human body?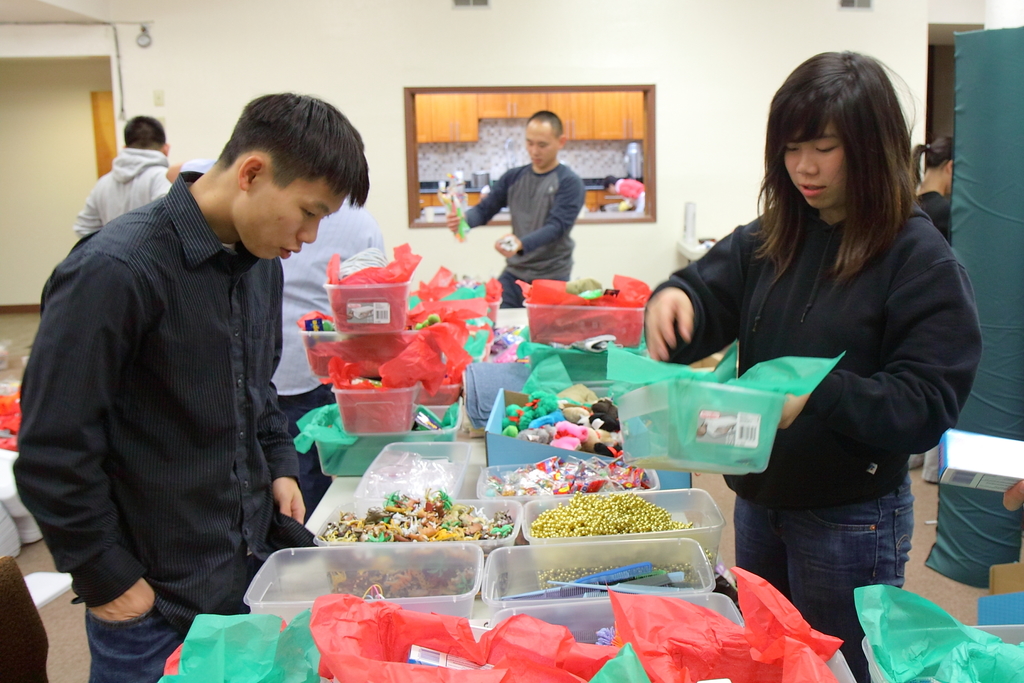
42,153,350,668
